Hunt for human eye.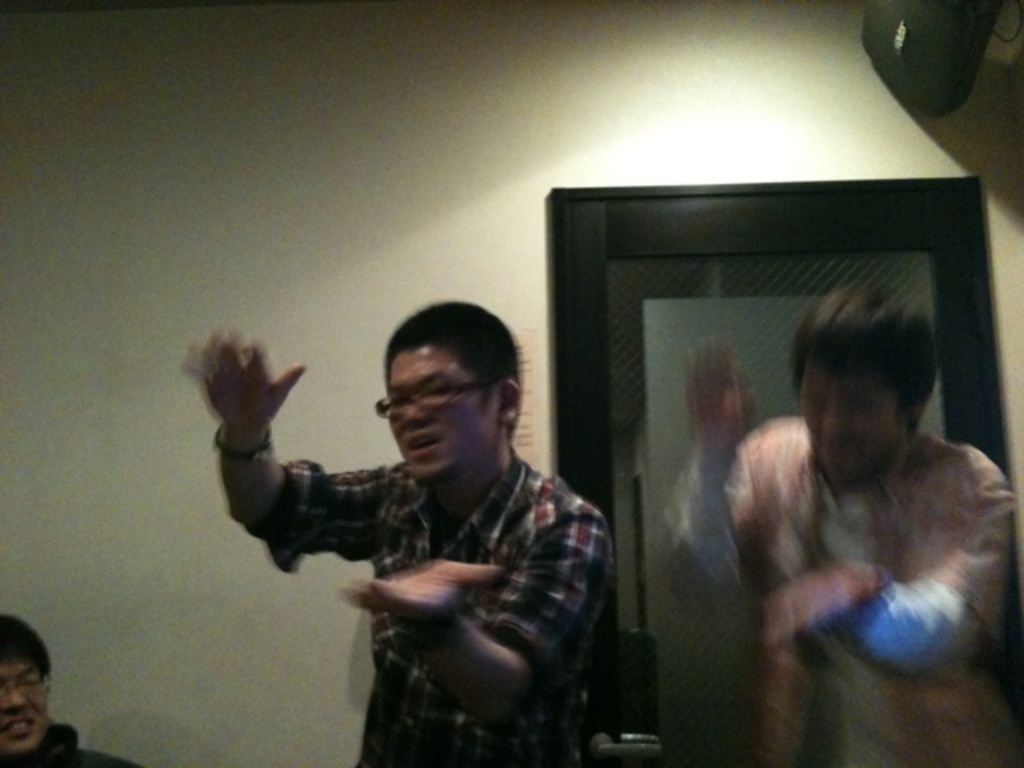
Hunted down at (14, 672, 38, 691).
